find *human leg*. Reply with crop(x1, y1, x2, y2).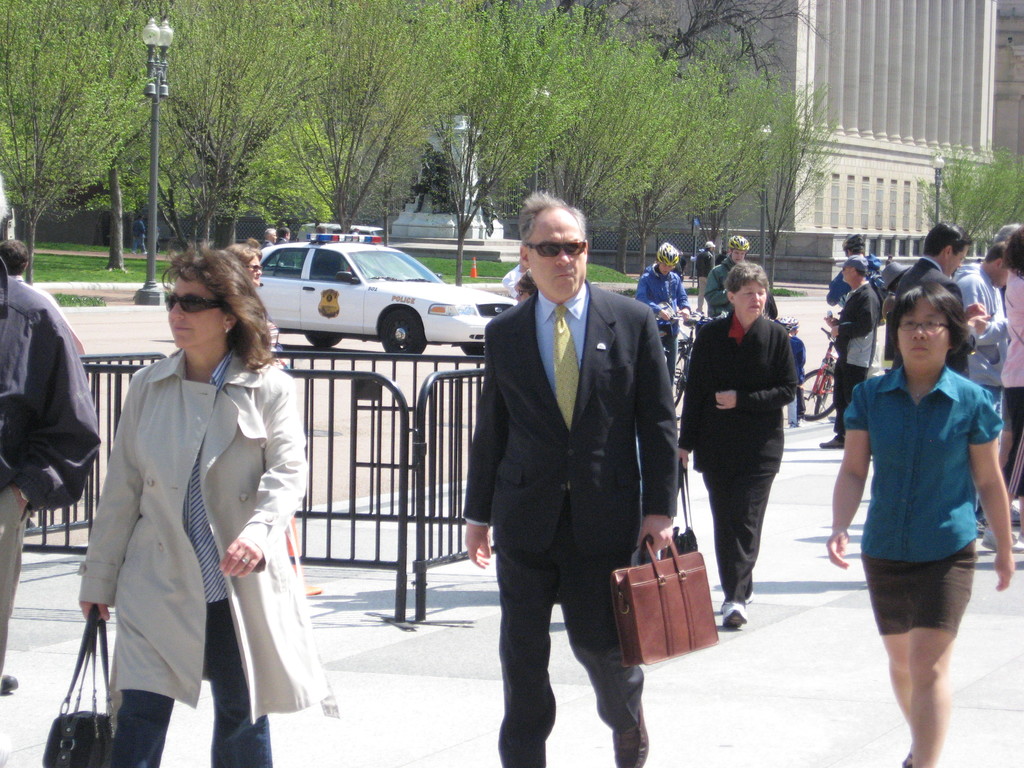
crop(820, 364, 858, 445).
